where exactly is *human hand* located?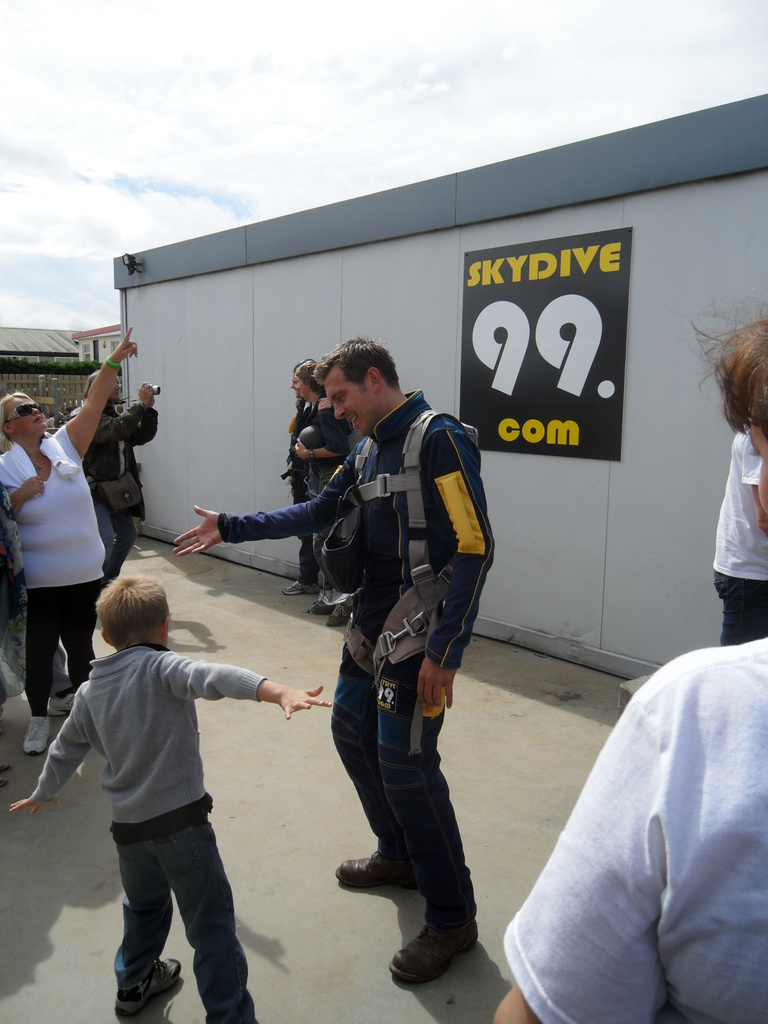
Its bounding box is left=157, top=494, right=238, bottom=561.
